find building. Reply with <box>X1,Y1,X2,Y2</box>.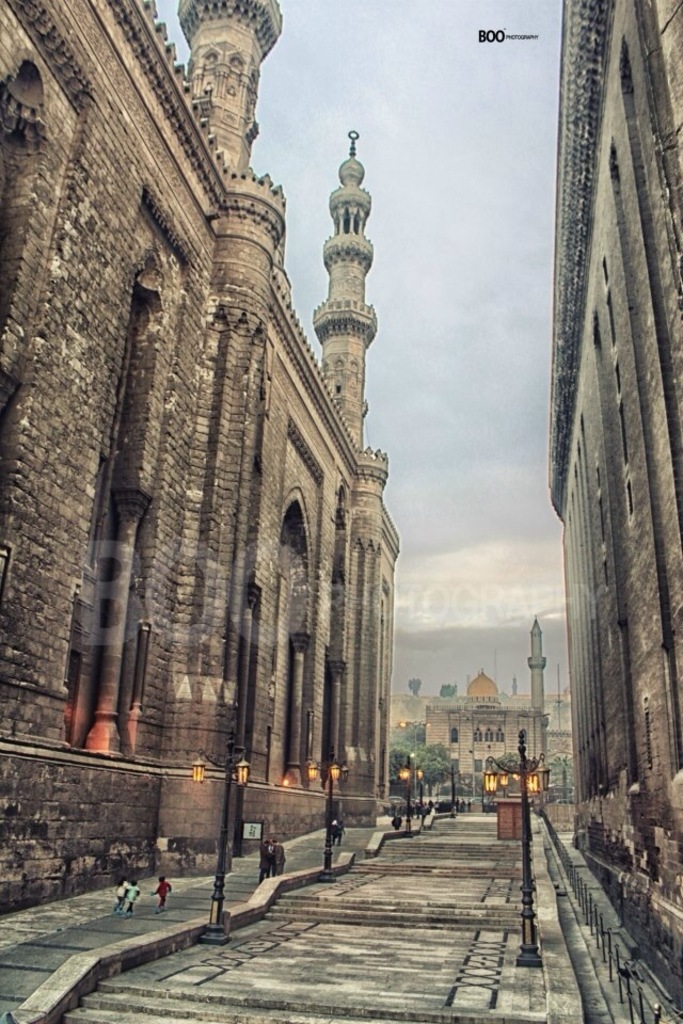
<box>0,0,409,1023</box>.
